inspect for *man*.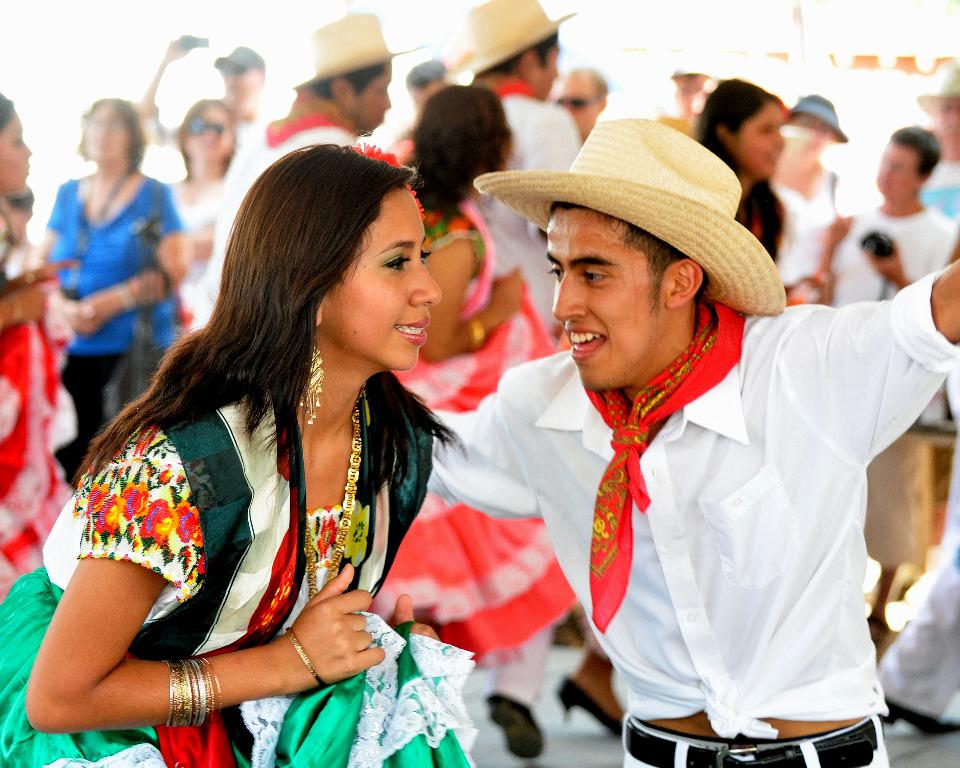
Inspection: {"left": 190, "top": 8, "right": 398, "bottom": 335}.
